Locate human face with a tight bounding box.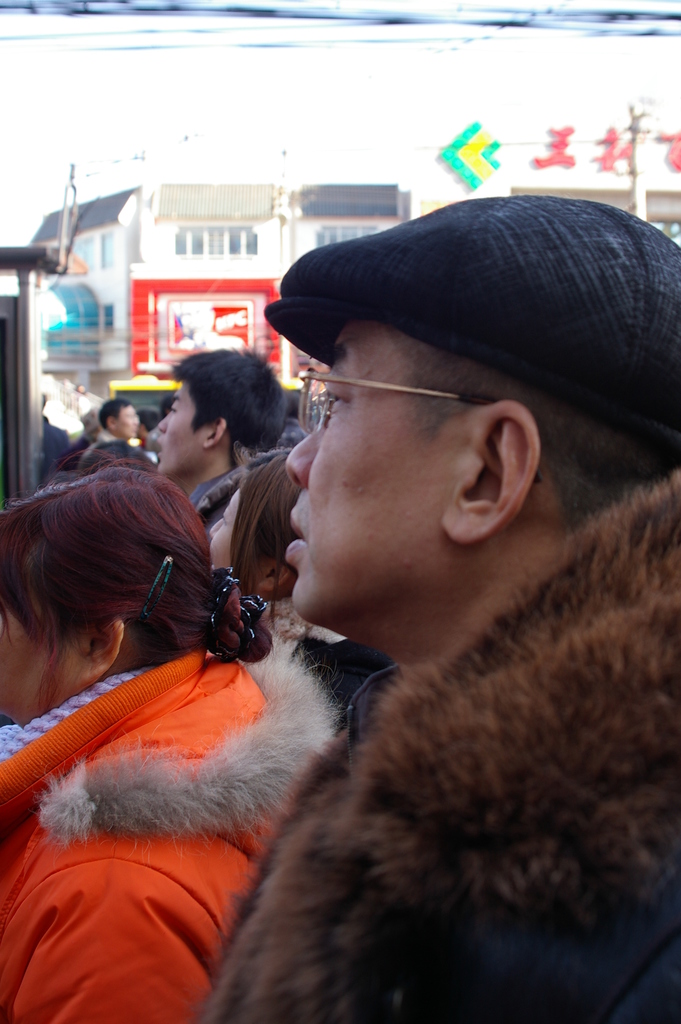
(0,602,56,714).
